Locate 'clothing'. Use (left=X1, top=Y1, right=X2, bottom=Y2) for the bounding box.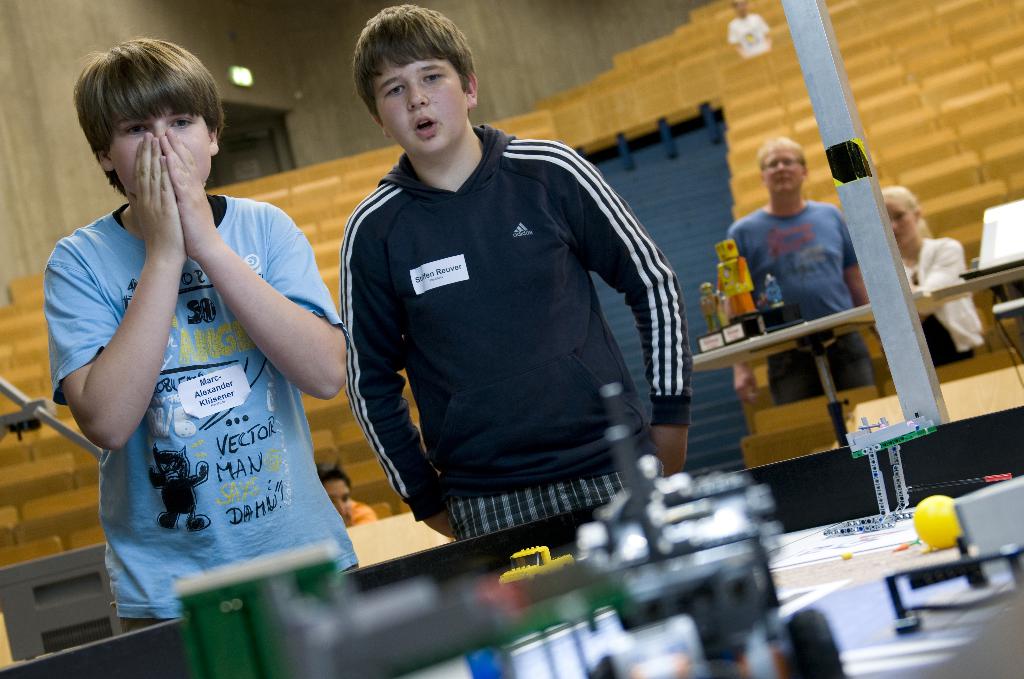
(left=455, top=486, right=644, bottom=546).
